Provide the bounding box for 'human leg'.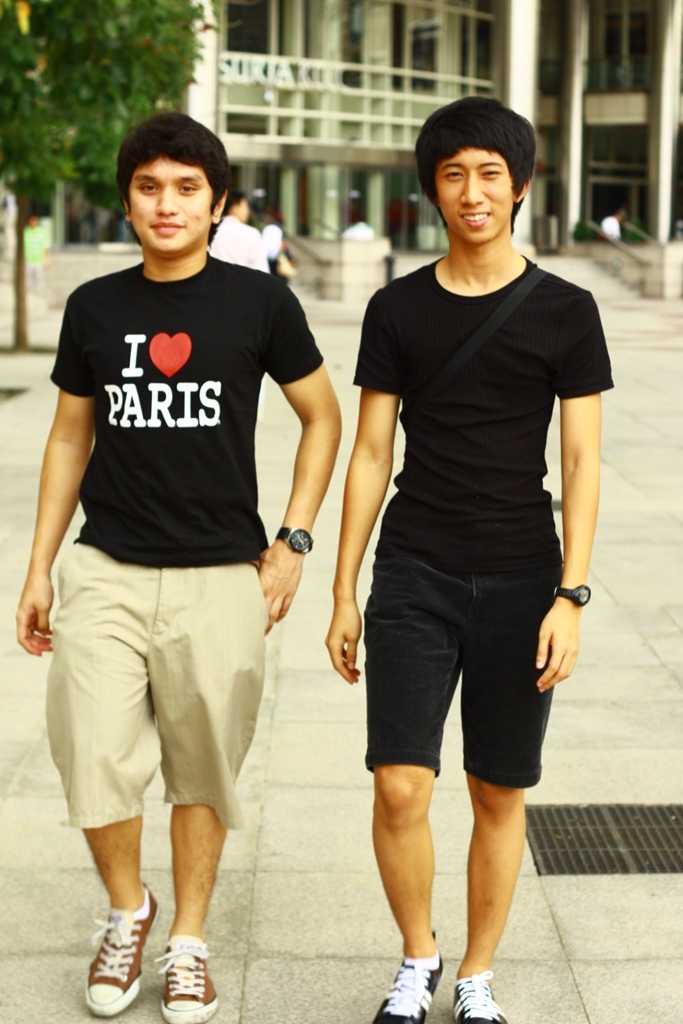
crop(367, 533, 474, 1023).
